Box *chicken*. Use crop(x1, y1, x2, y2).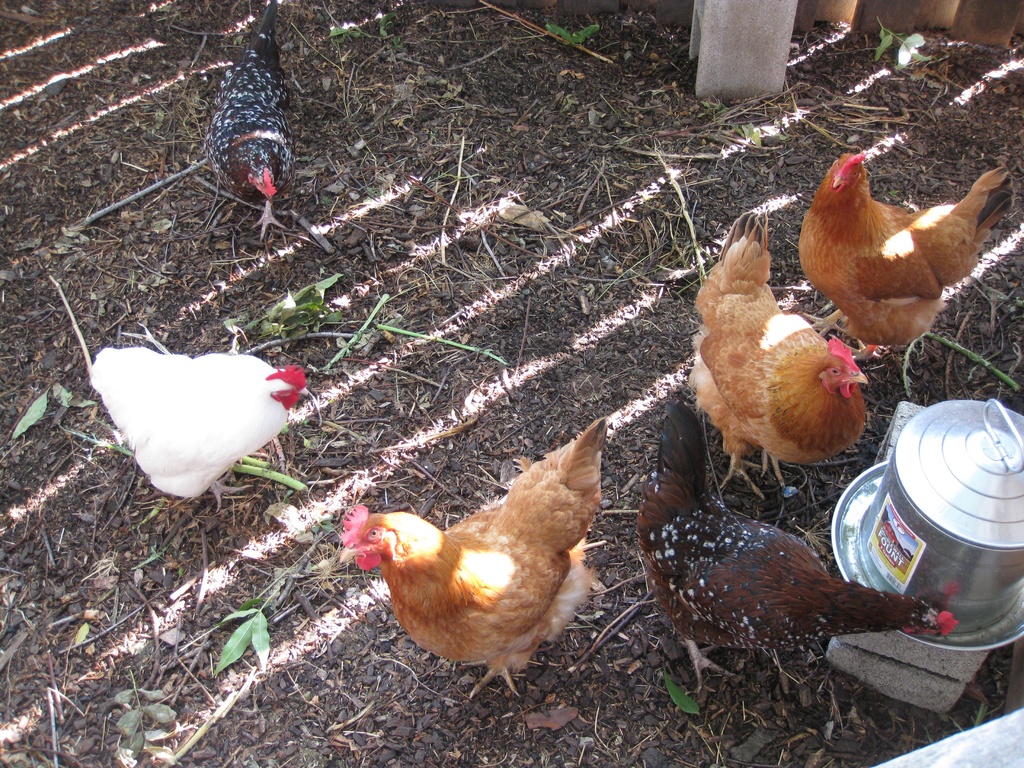
crop(634, 399, 956, 689).
